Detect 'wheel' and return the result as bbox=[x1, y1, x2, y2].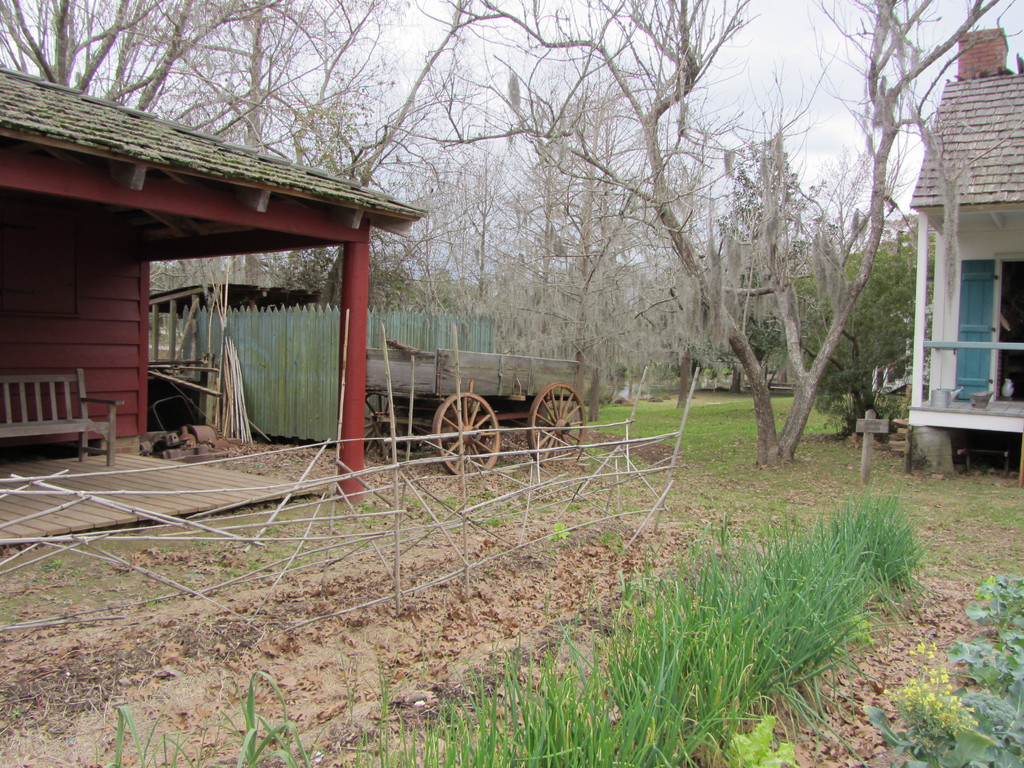
bbox=[436, 393, 500, 478].
